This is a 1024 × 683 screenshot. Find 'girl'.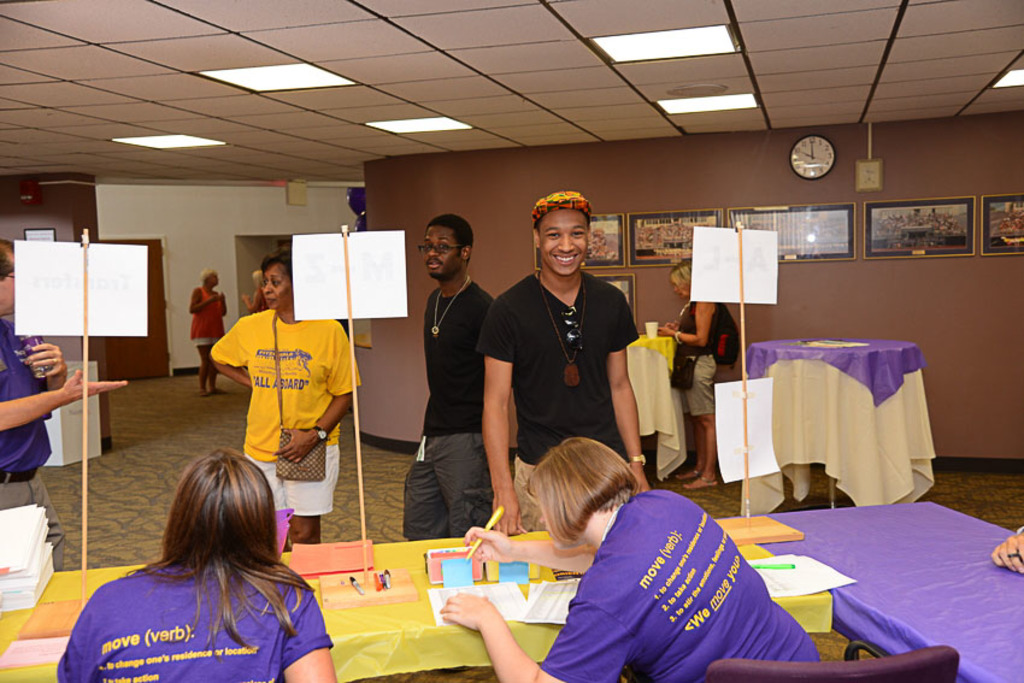
Bounding box: x1=439, y1=430, x2=826, y2=682.
